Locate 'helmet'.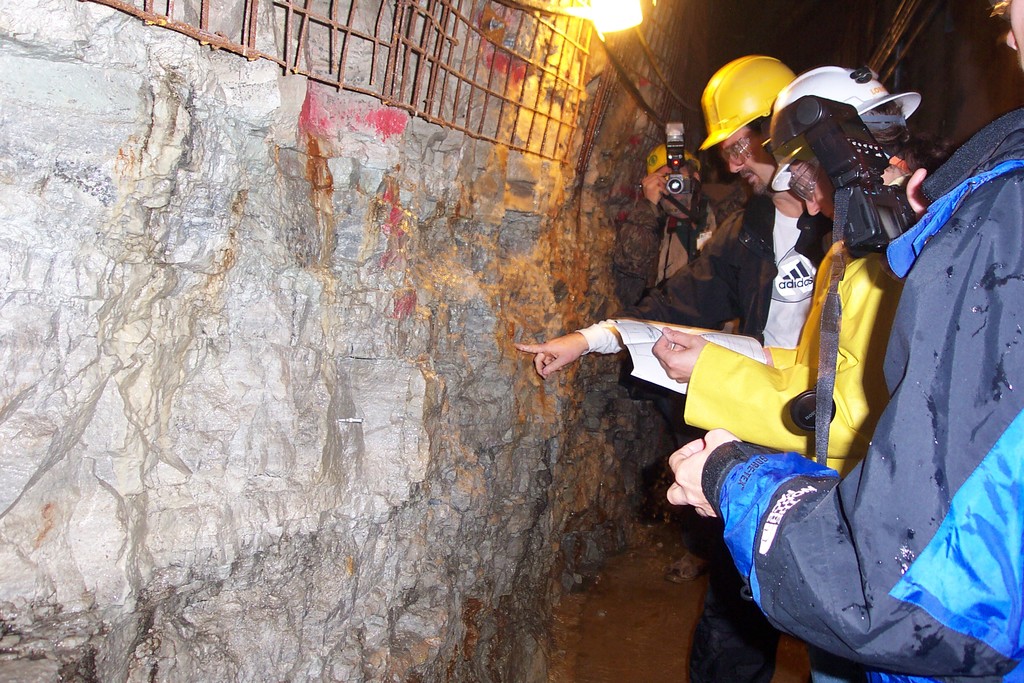
Bounding box: select_region(700, 56, 797, 192).
